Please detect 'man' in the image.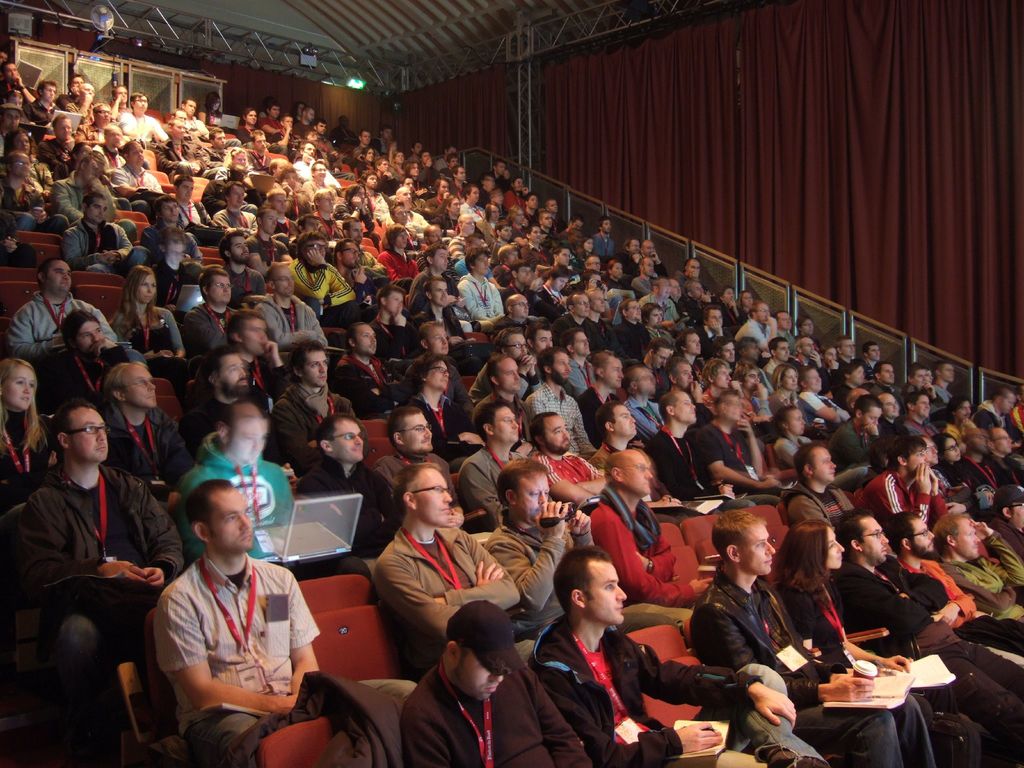
{"left": 546, "top": 266, "right": 573, "bottom": 316}.
